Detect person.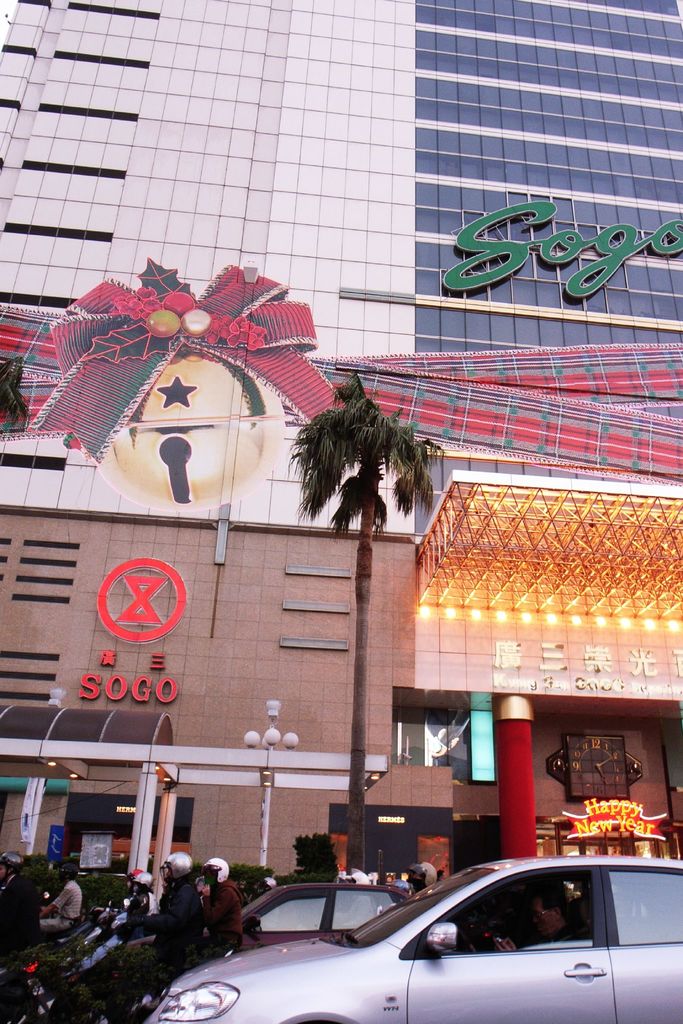
Detected at 486/886/582/954.
